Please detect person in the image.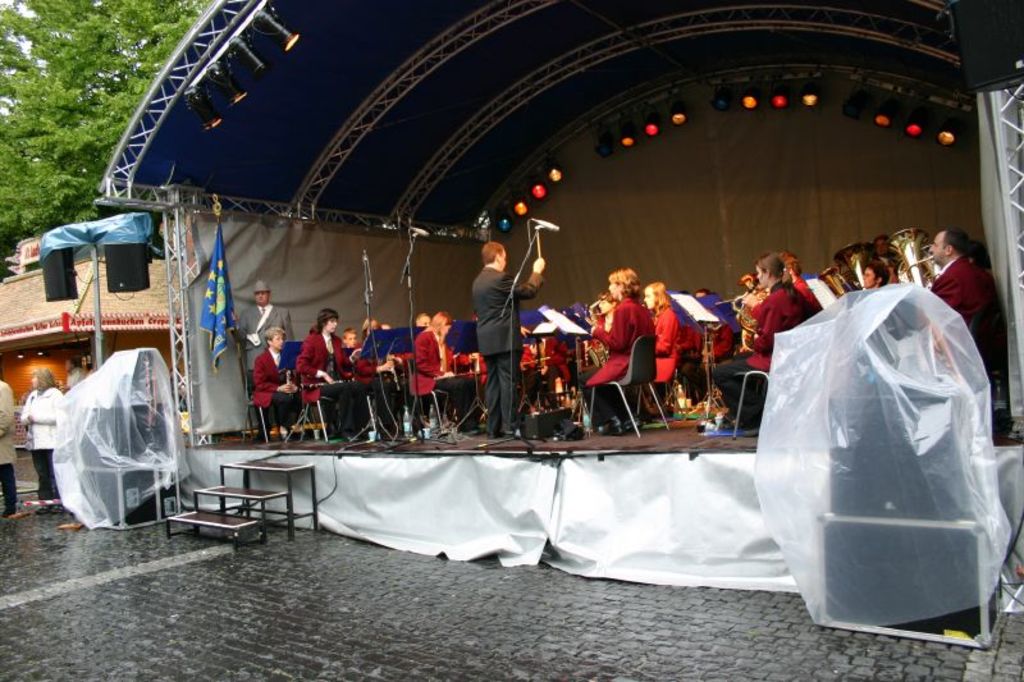
bbox=[297, 315, 364, 430].
